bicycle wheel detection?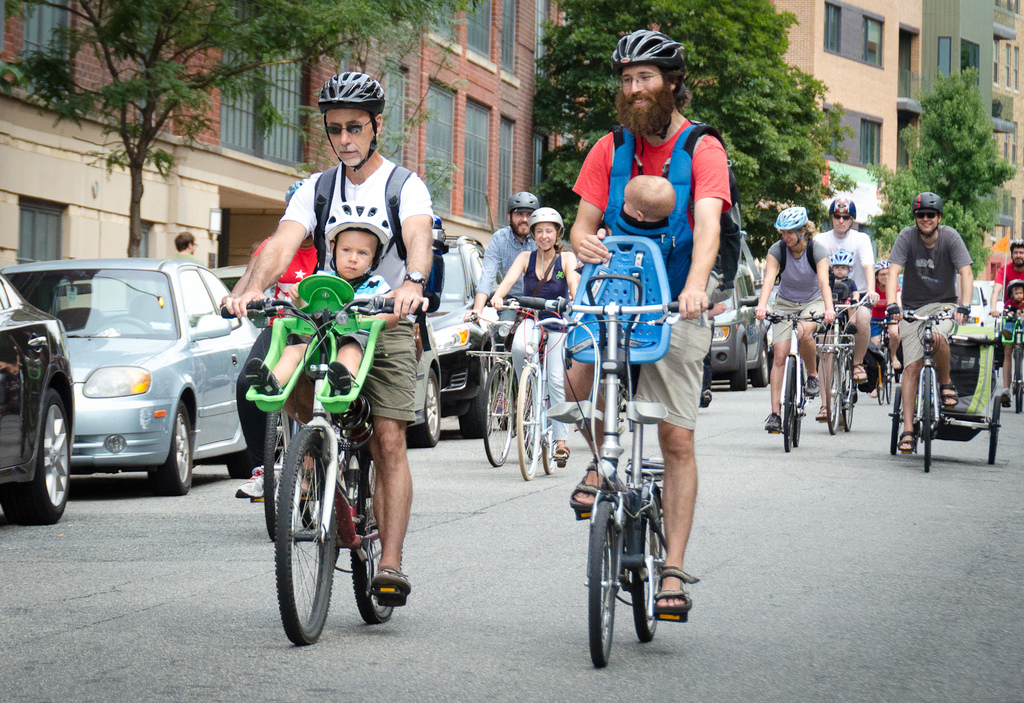
Rect(350, 465, 398, 621)
